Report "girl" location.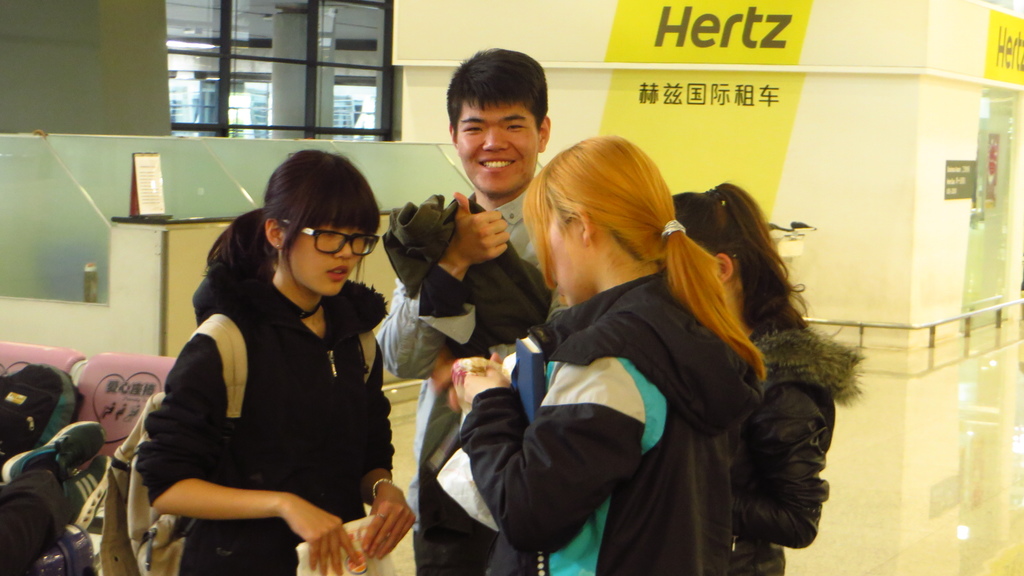
Report: bbox=[120, 118, 444, 573].
